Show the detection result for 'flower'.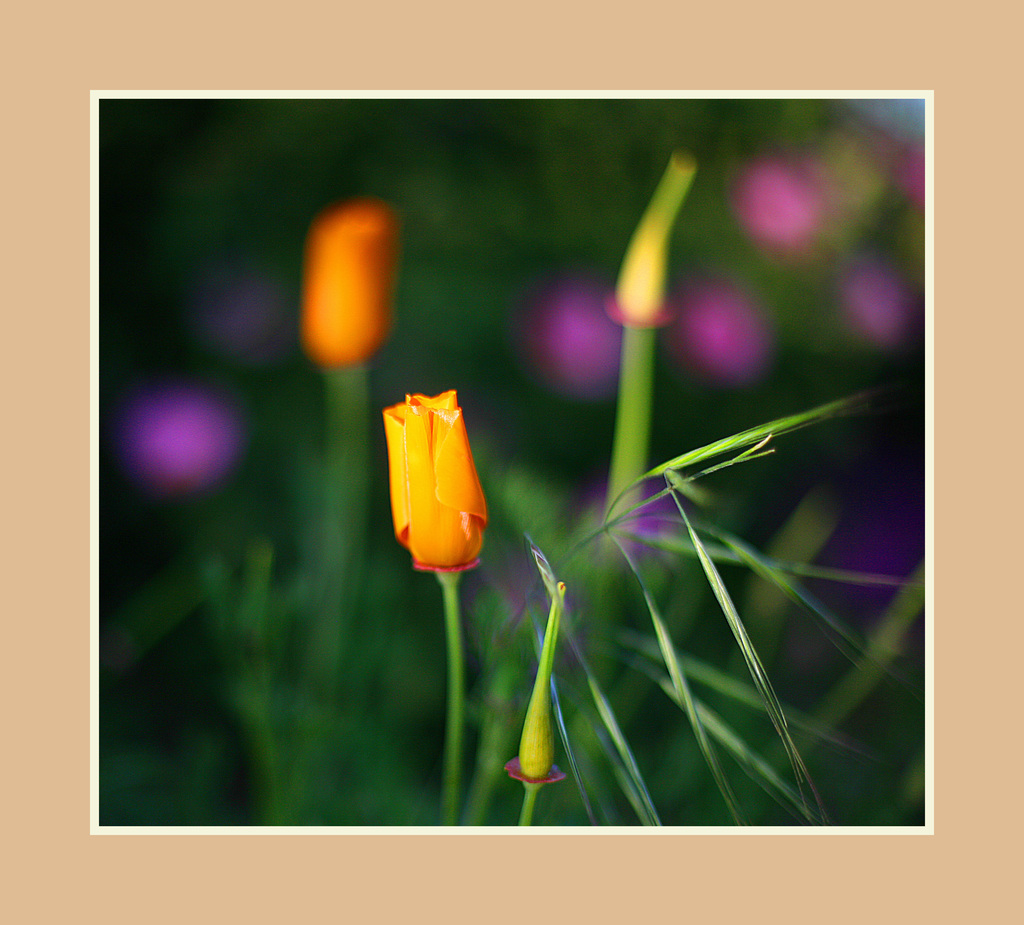
box=[730, 157, 822, 254].
